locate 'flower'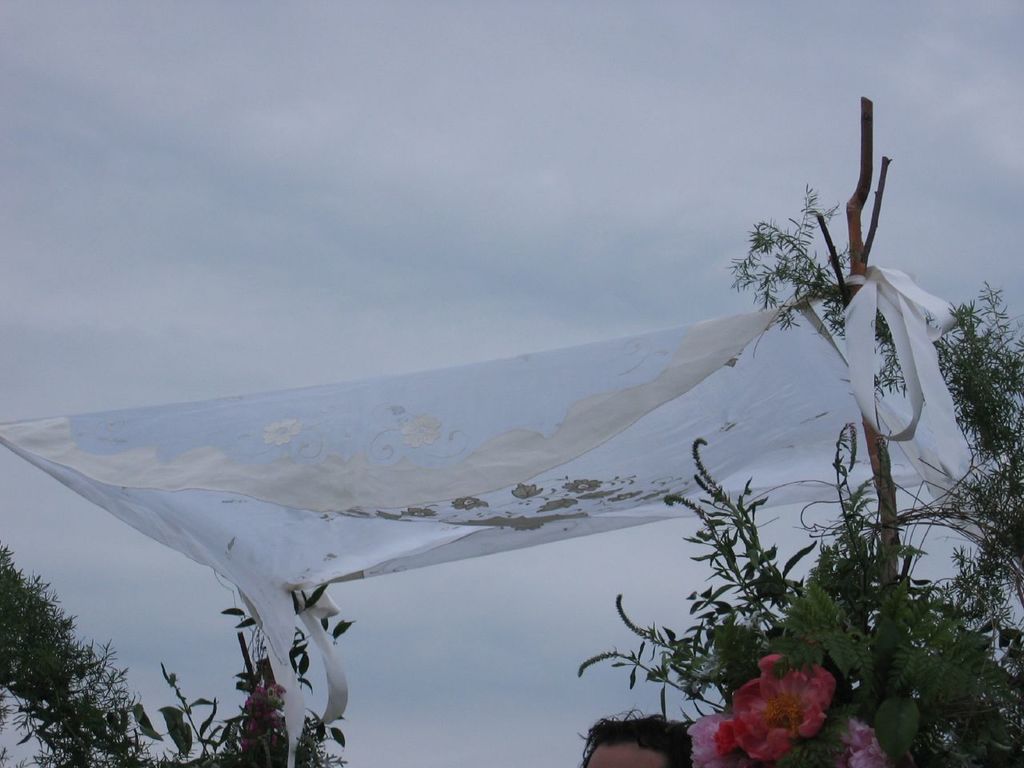
region(822, 713, 882, 767)
